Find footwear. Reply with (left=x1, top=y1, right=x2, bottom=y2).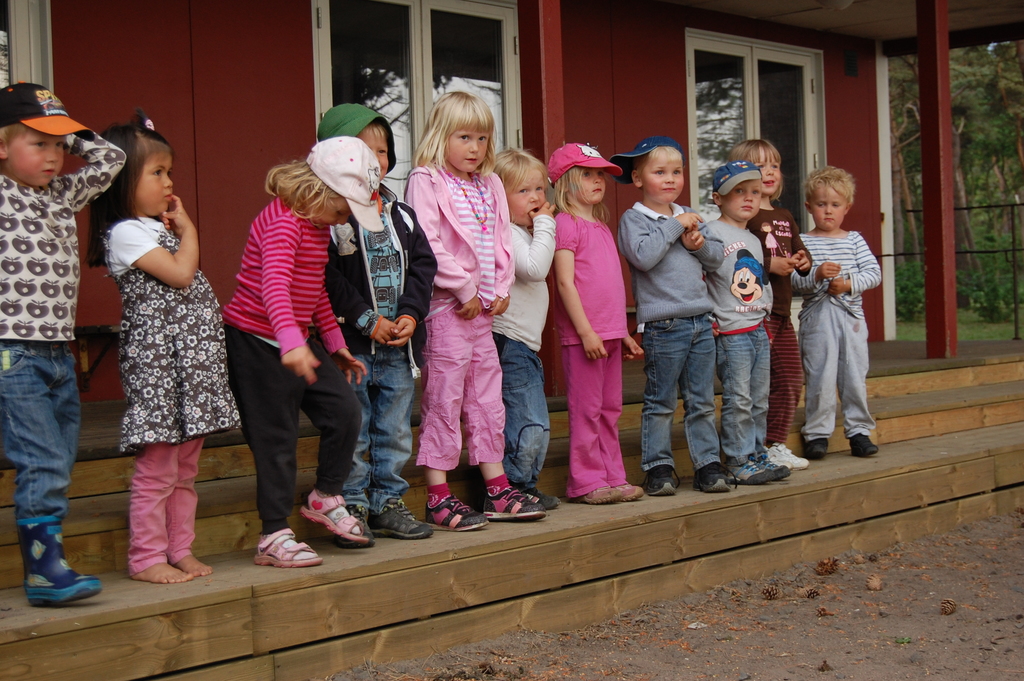
(left=422, top=495, right=488, bottom=532).
